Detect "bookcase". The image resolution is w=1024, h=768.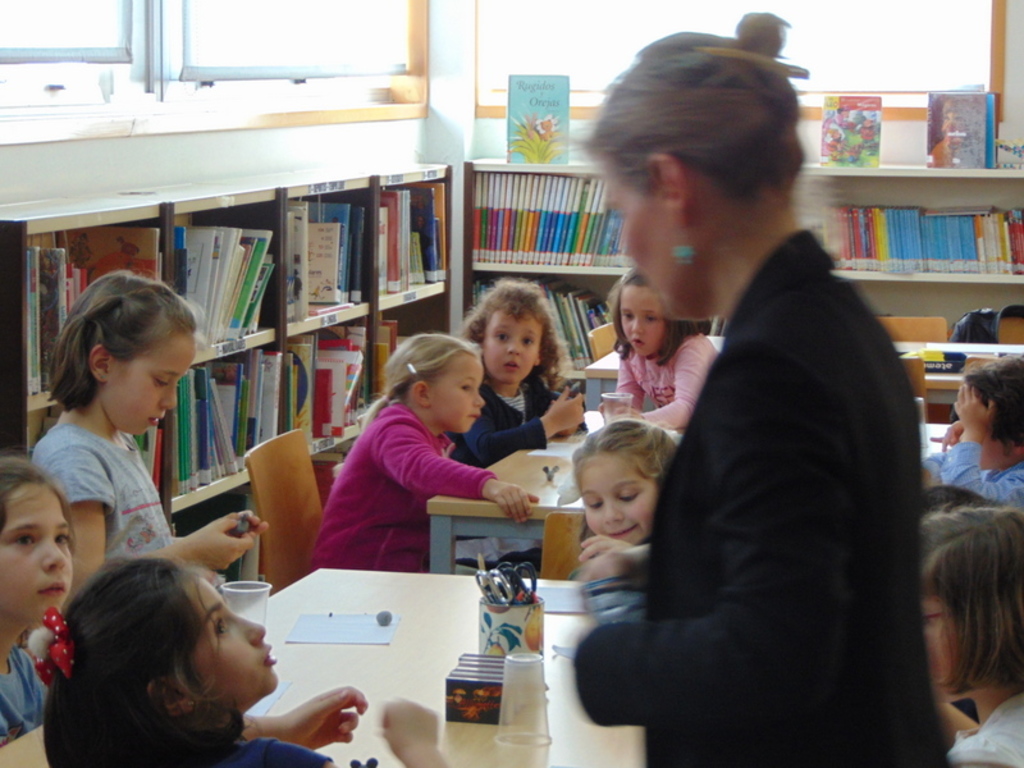
{"left": 466, "top": 154, "right": 1023, "bottom": 411}.
